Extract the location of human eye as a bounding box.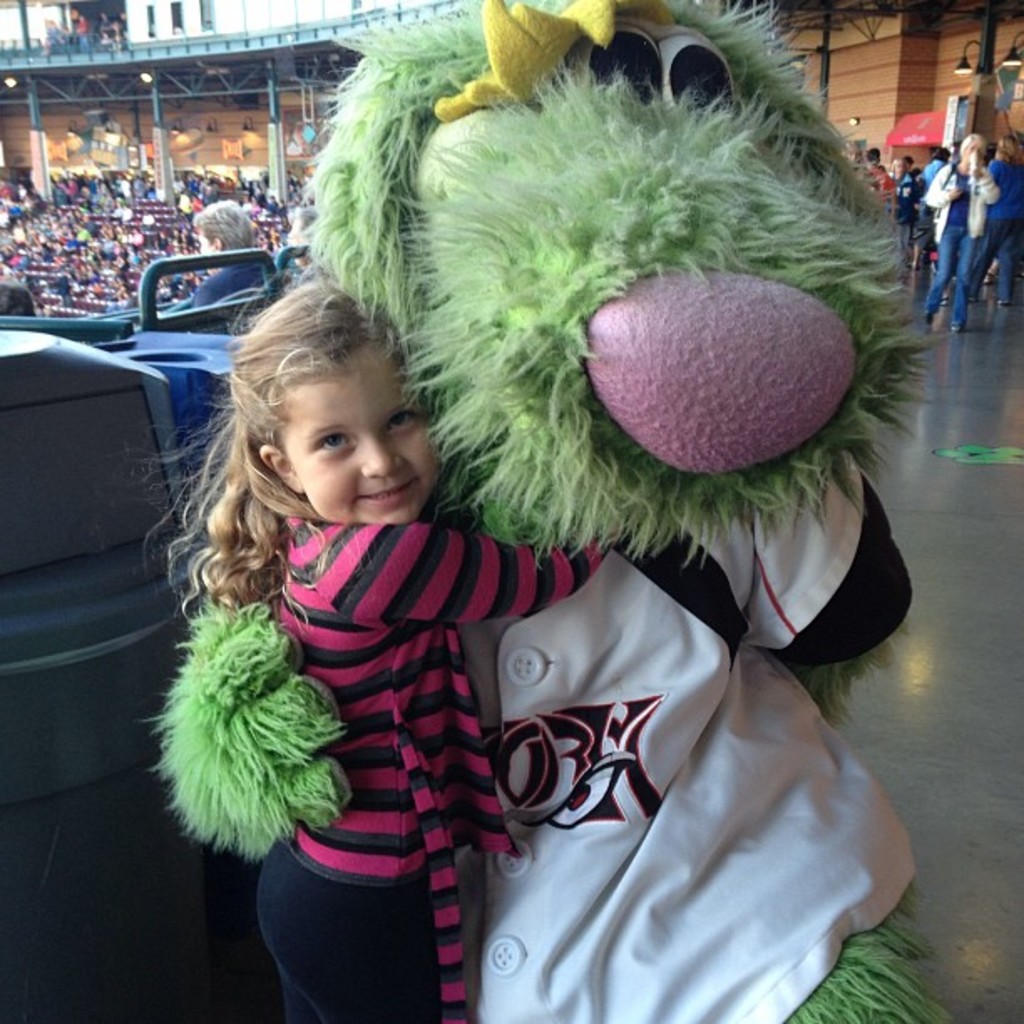
[left=306, top=427, right=356, bottom=457].
